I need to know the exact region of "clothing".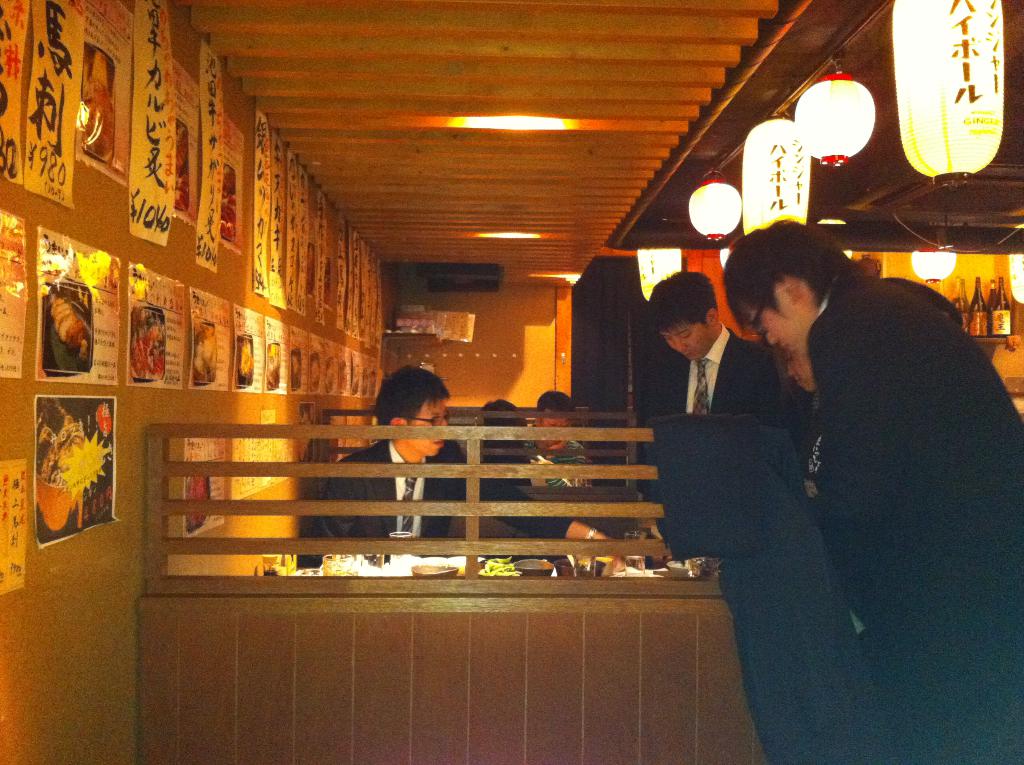
Region: detection(326, 435, 568, 553).
